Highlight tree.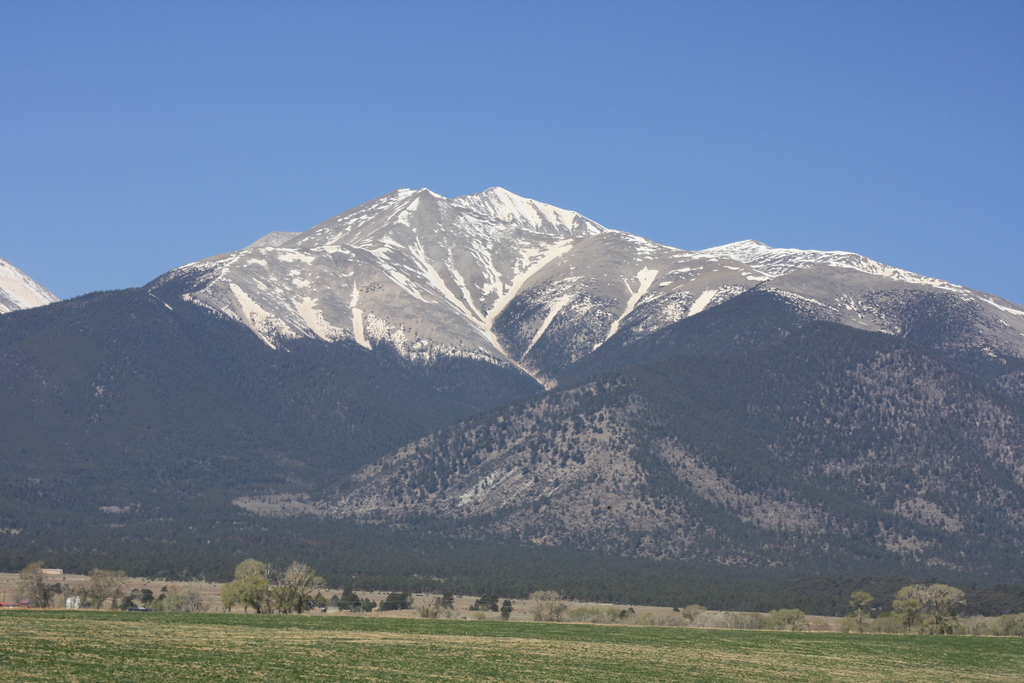
Highlighted region: (left=221, top=558, right=284, bottom=614).
